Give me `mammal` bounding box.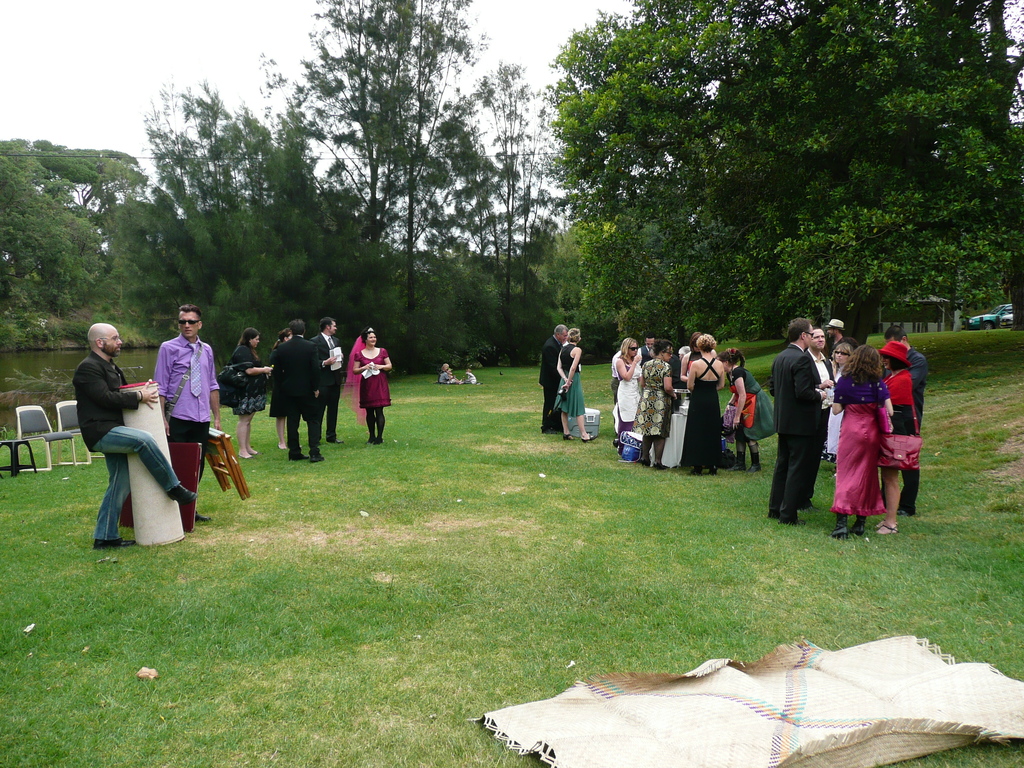
rect(832, 341, 895, 537).
